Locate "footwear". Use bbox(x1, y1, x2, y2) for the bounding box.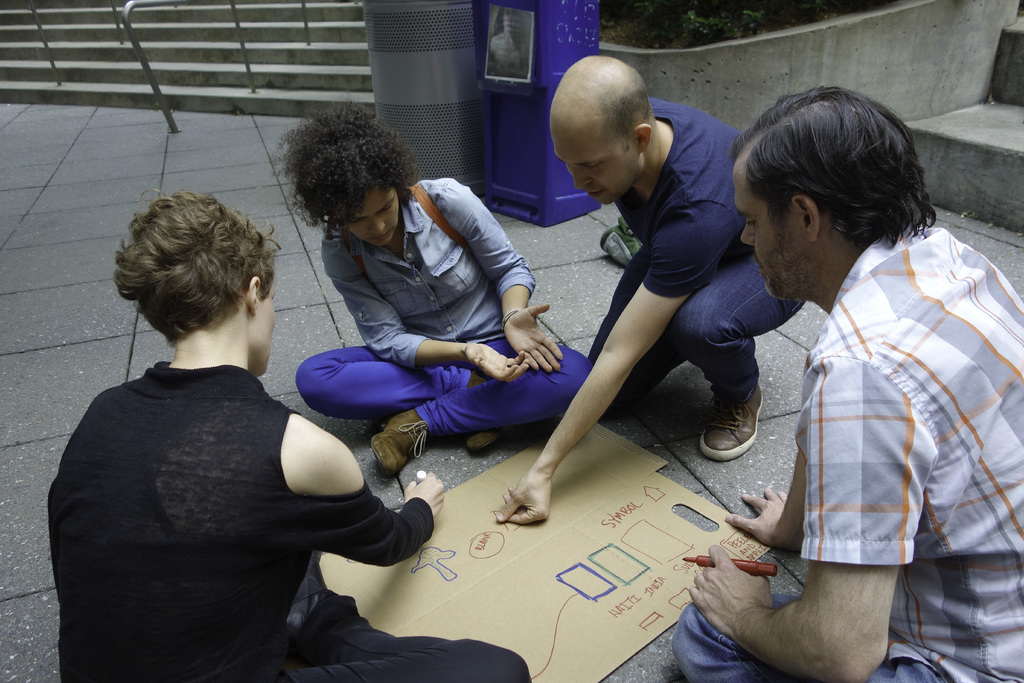
bbox(462, 368, 505, 453).
